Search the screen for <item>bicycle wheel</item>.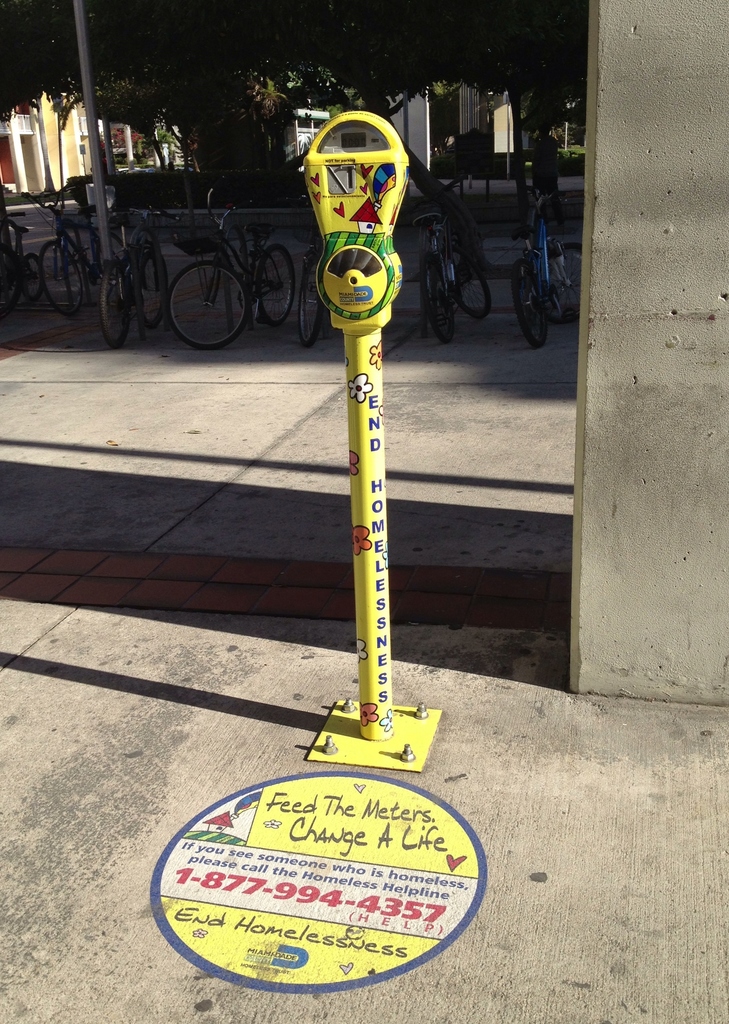
Found at <box>137,241,175,327</box>.
